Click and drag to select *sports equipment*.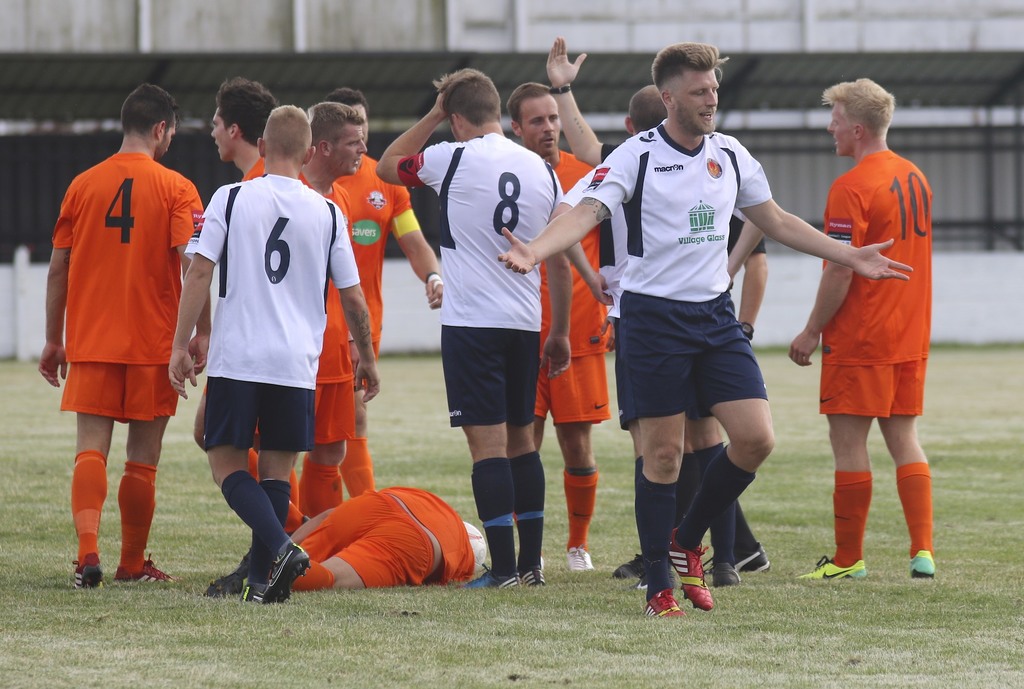
Selection: l=515, t=561, r=550, b=594.
